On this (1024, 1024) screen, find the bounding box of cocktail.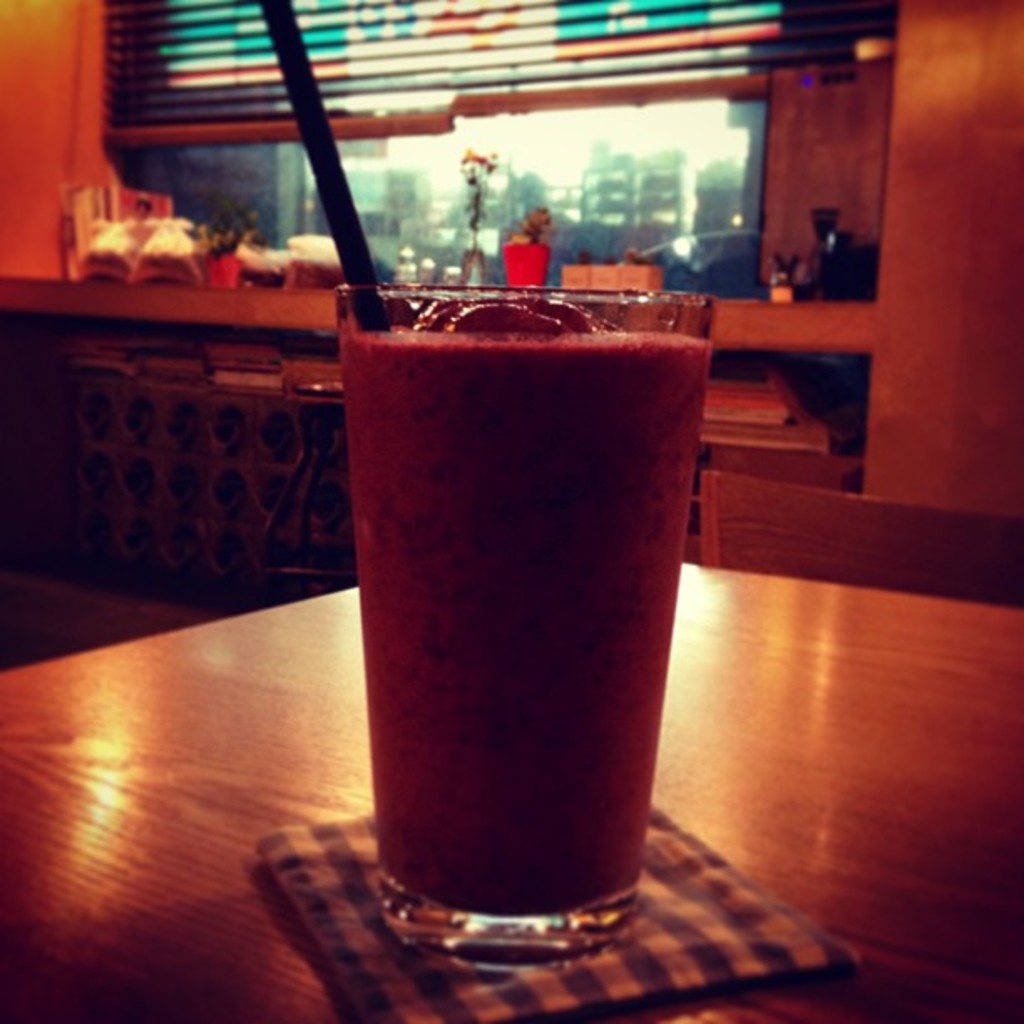
Bounding box: <box>251,0,706,959</box>.
